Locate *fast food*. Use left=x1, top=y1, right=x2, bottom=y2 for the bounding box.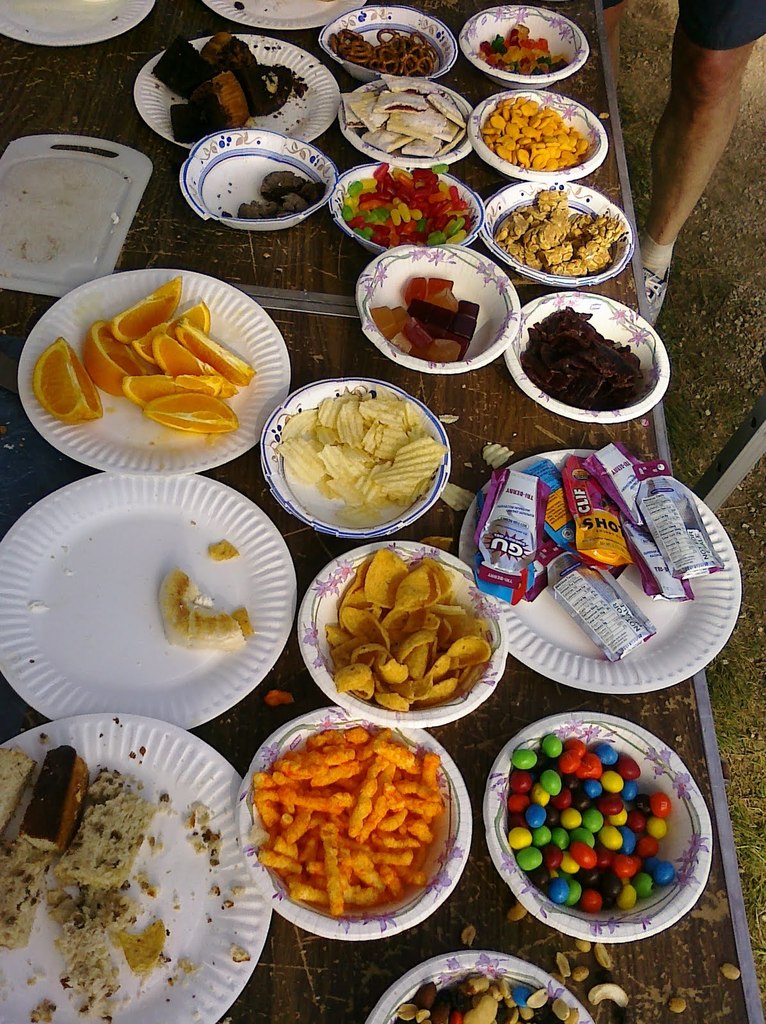
left=516, top=733, right=694, bottom=907.
